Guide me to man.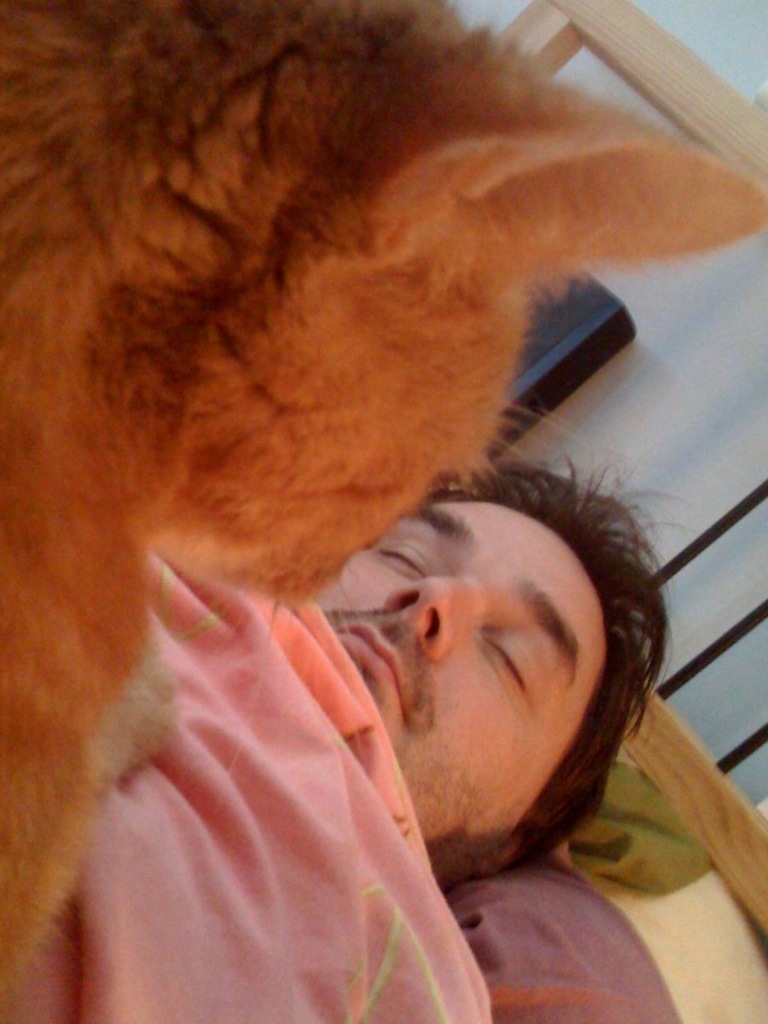
Guidance: region(293, 438, 681, 948).
